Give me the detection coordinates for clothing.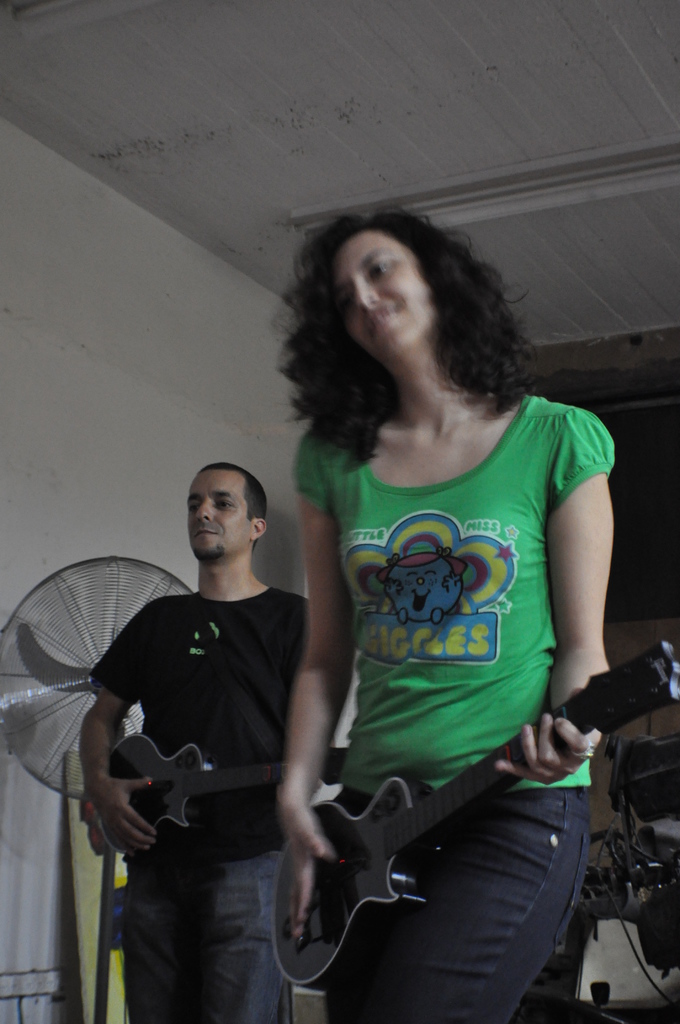
<region>82, 532, 328, 967</region>.
